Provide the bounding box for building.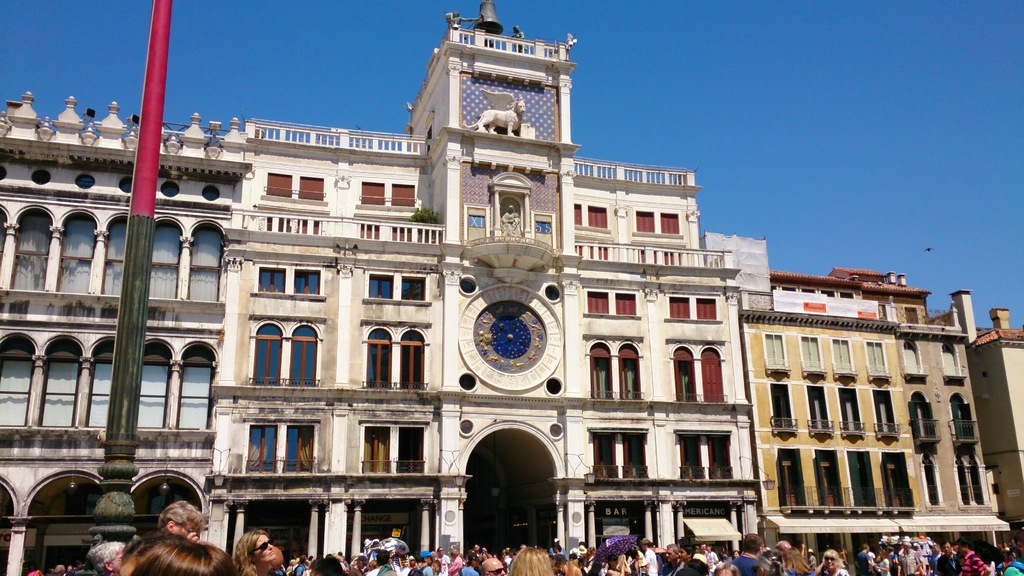
(x1=206, y1=0, x2=760, y2=566).
